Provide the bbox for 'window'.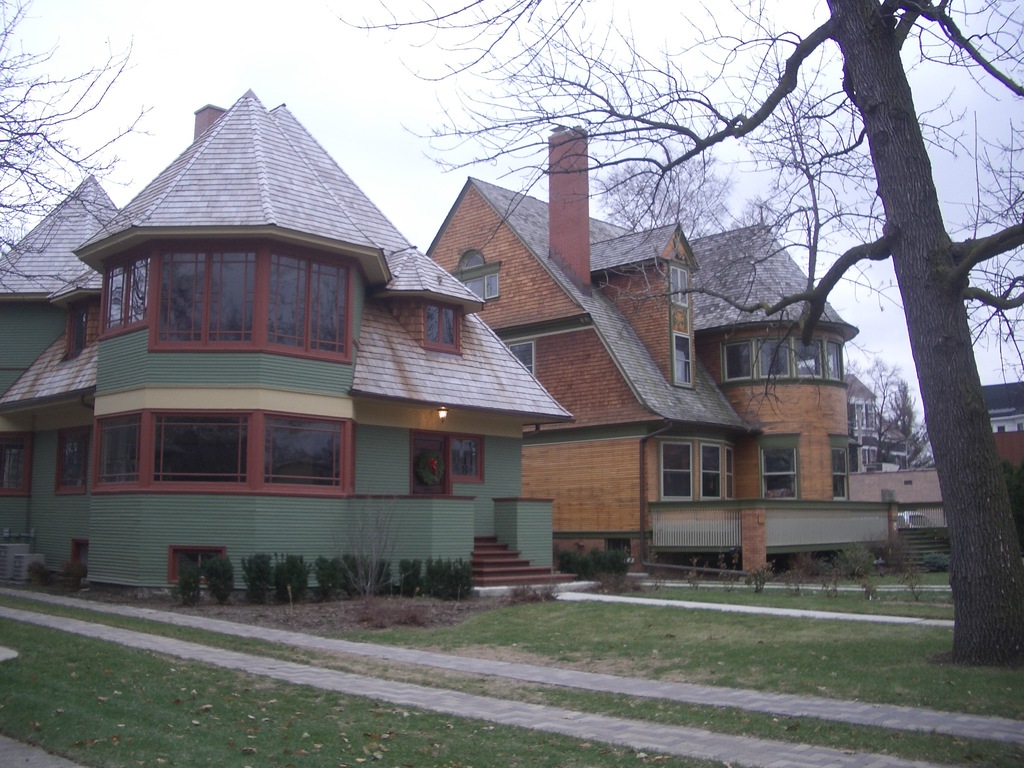
{"left": 104, "top": 258, "right": 153, "bottom": 331}.
